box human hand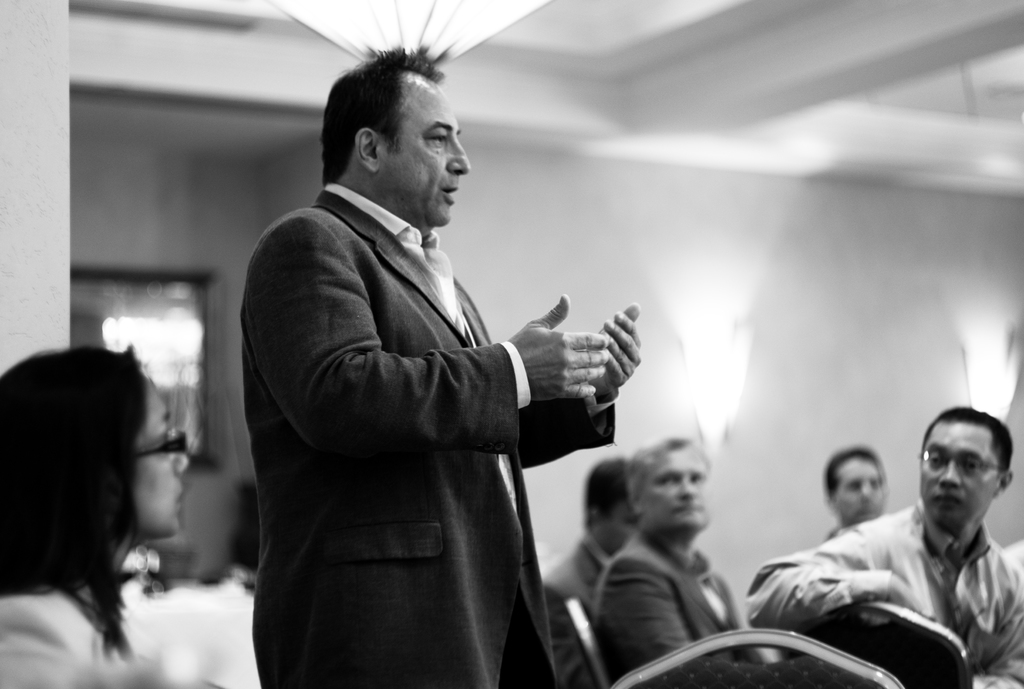
Rect(496, 311, 618, 415)
